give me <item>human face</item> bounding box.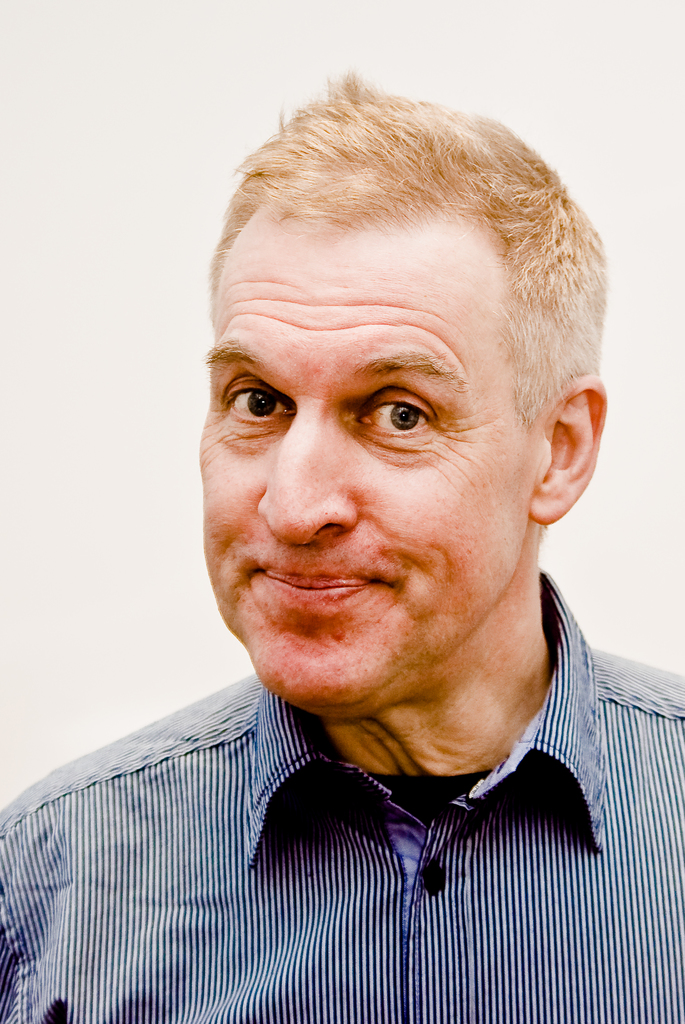
[x1=206, y1=228, x2=536, y2=707].
